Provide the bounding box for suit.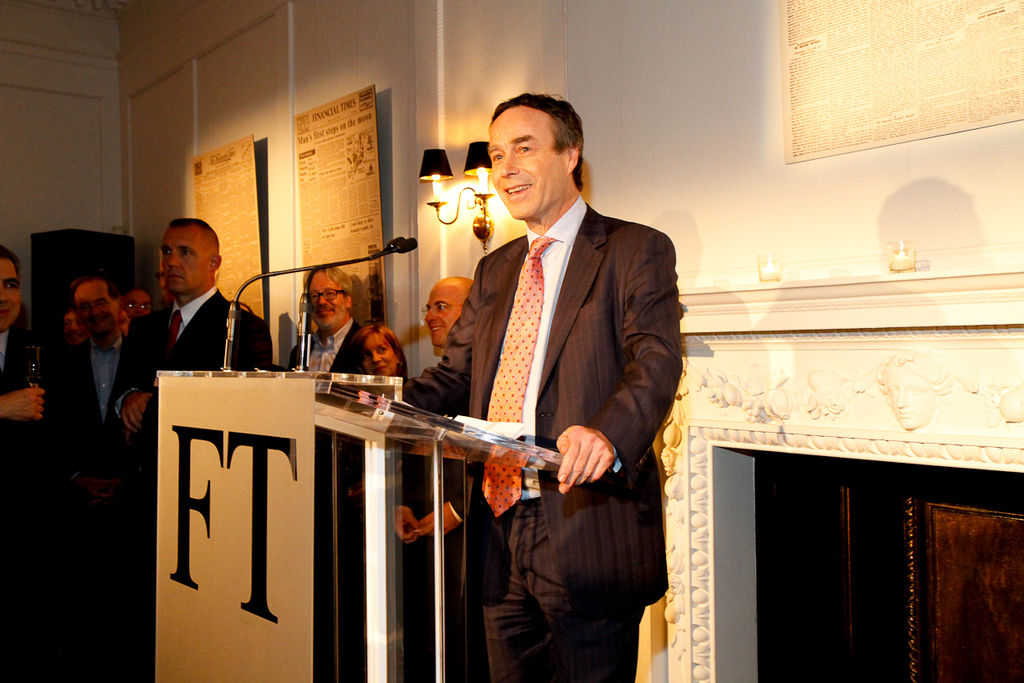
crop(406, 452, 468, 582).
